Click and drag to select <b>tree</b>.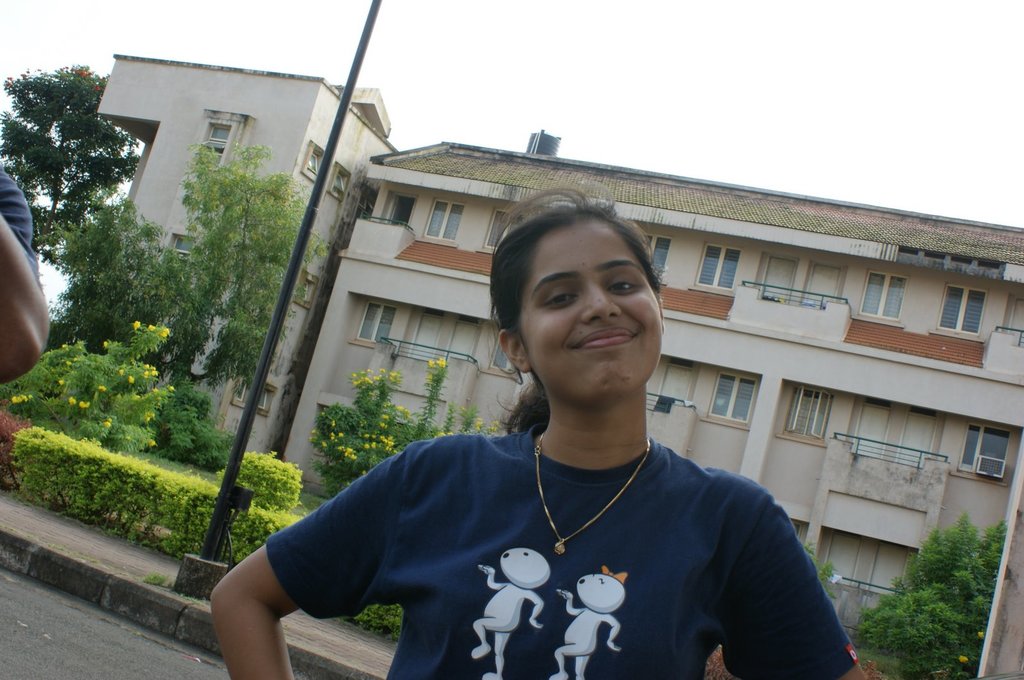
Selection: select_region(0, 58, 156, 253).
